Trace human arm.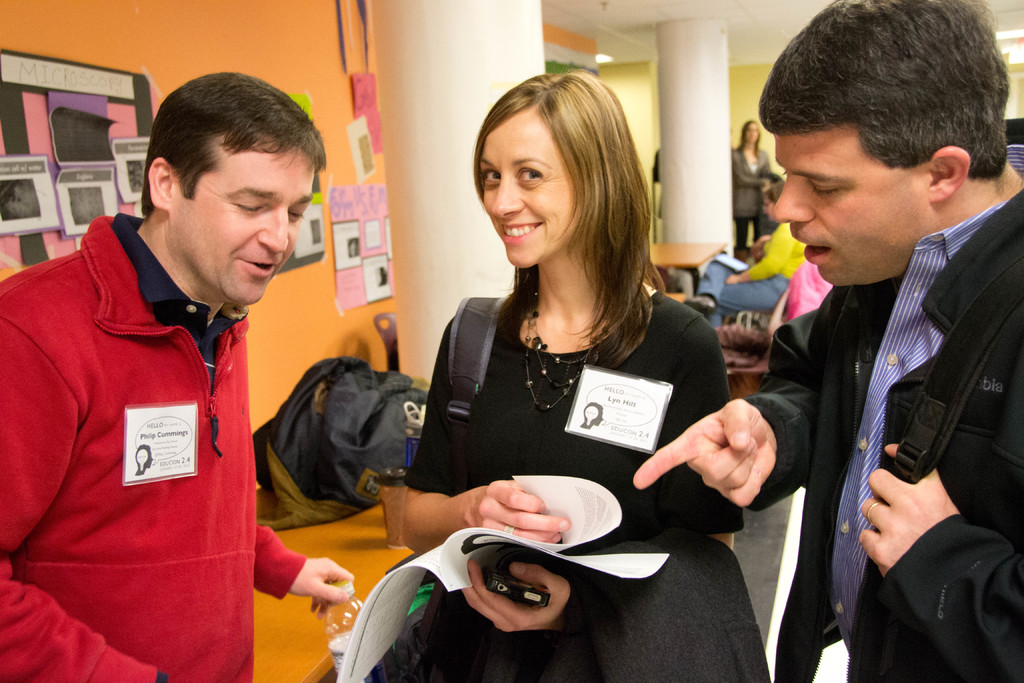
Traced to crop(724, 219, 795, 283).
